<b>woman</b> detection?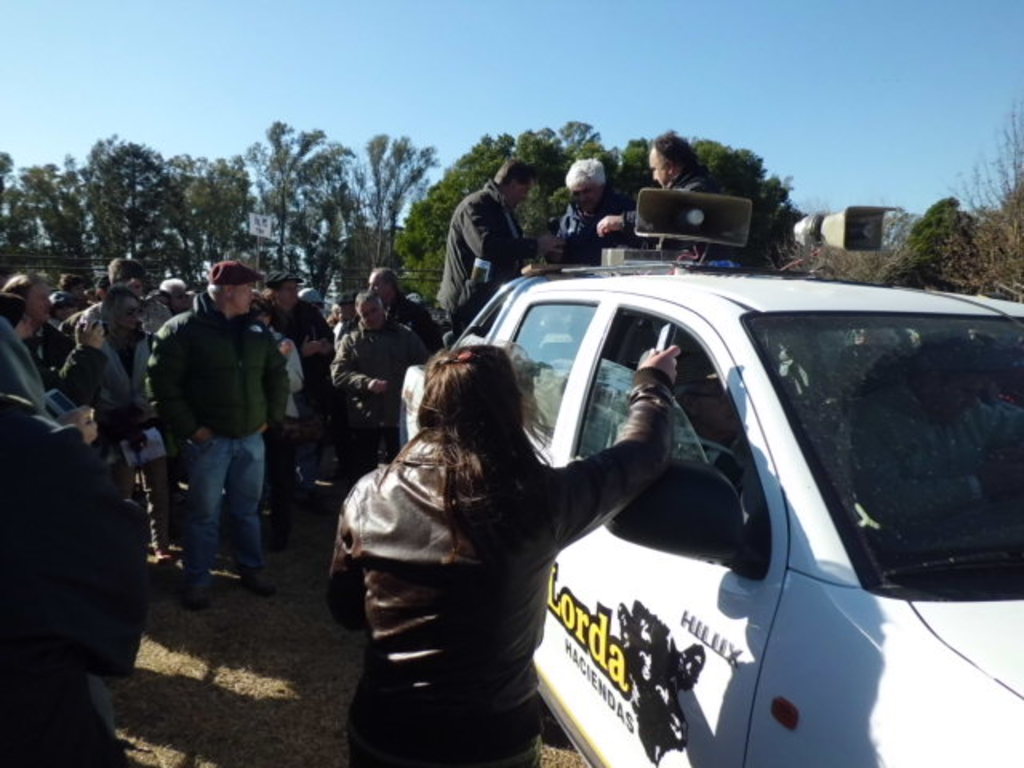
{"left": 246, "top": 286, "right": 304, "bottom": 549}
